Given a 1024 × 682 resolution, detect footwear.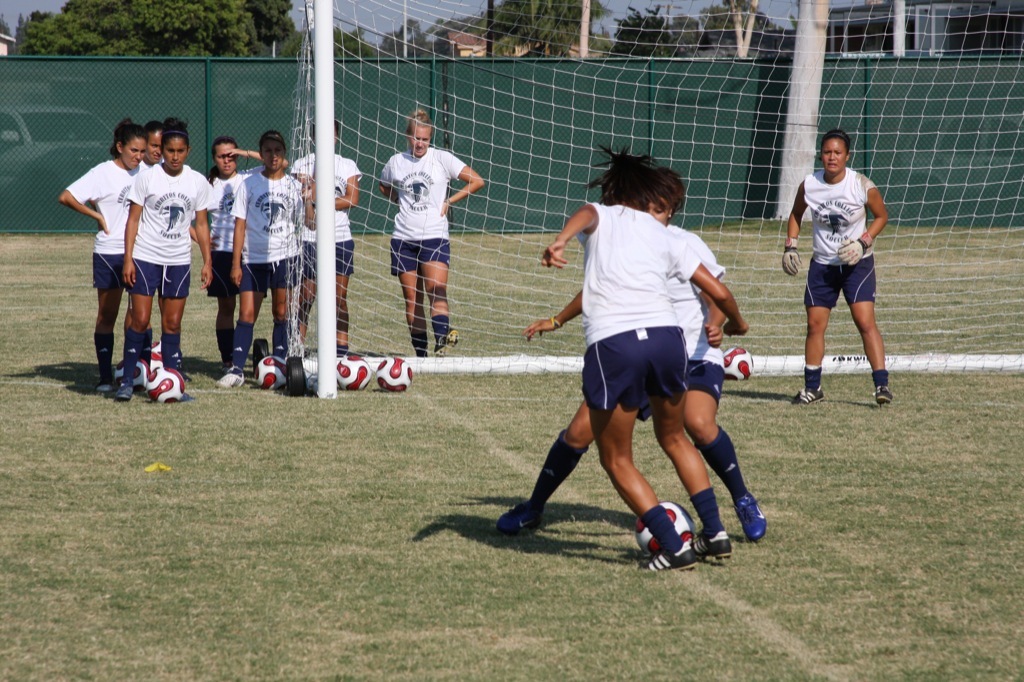
bbox(175, 368, 192, 378).
